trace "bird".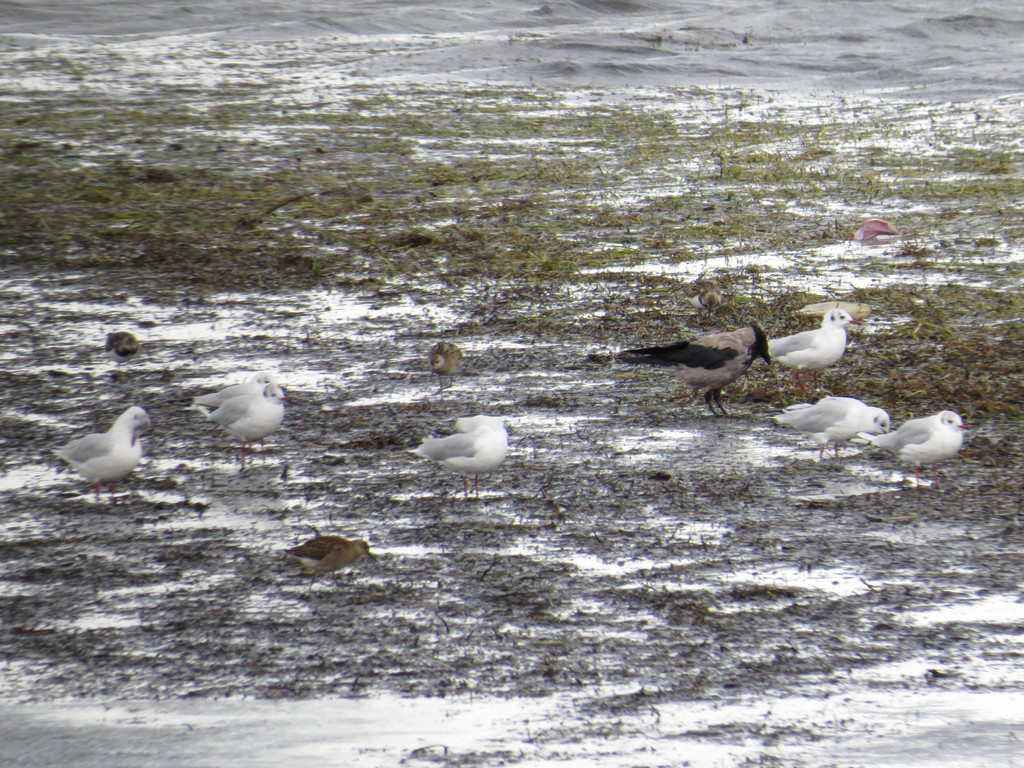
Traced to 273 531 381 604.
